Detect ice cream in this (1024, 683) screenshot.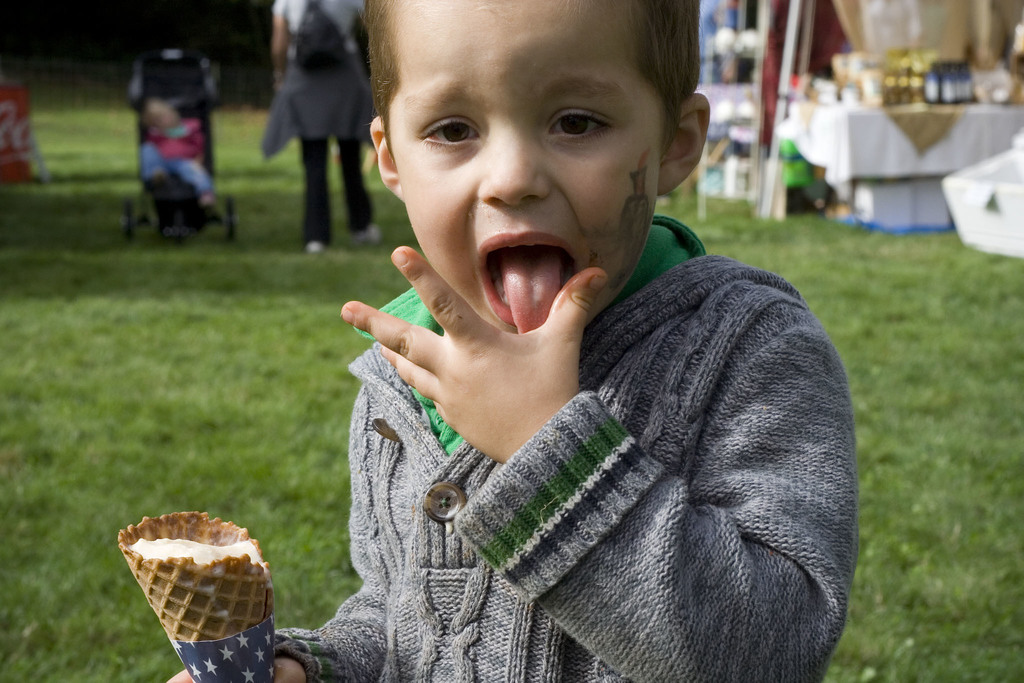
Detection: left=114, top=506, right=278, bottom=682.
